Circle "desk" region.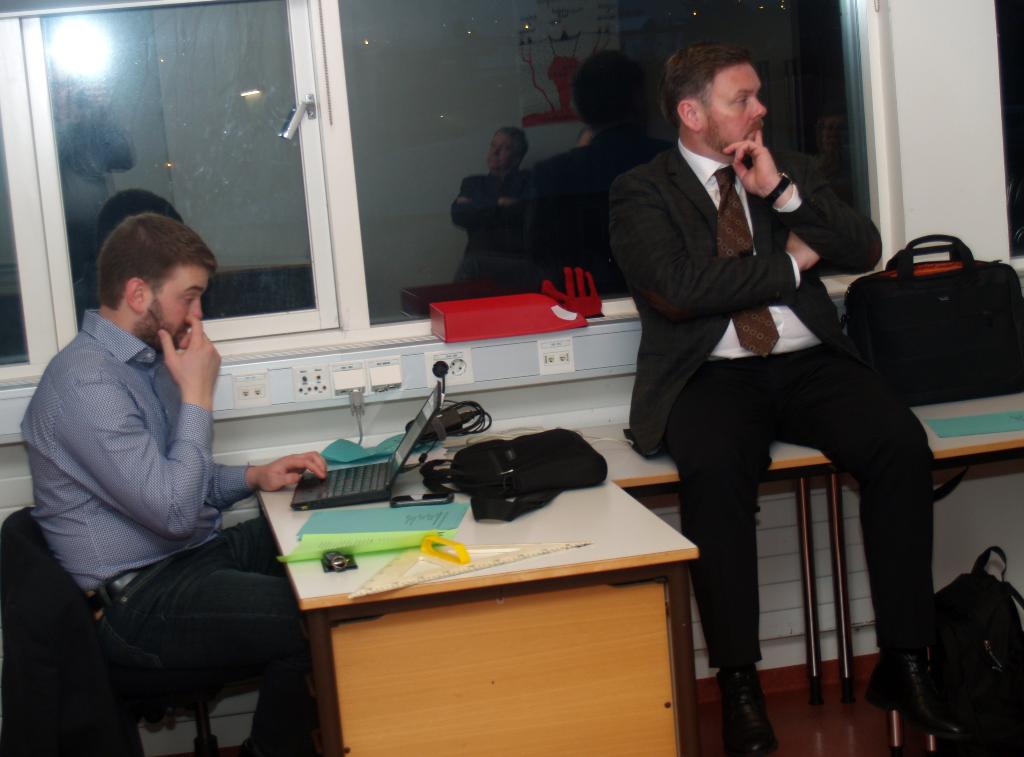
Region: <box>462,431,858,689</box>.
